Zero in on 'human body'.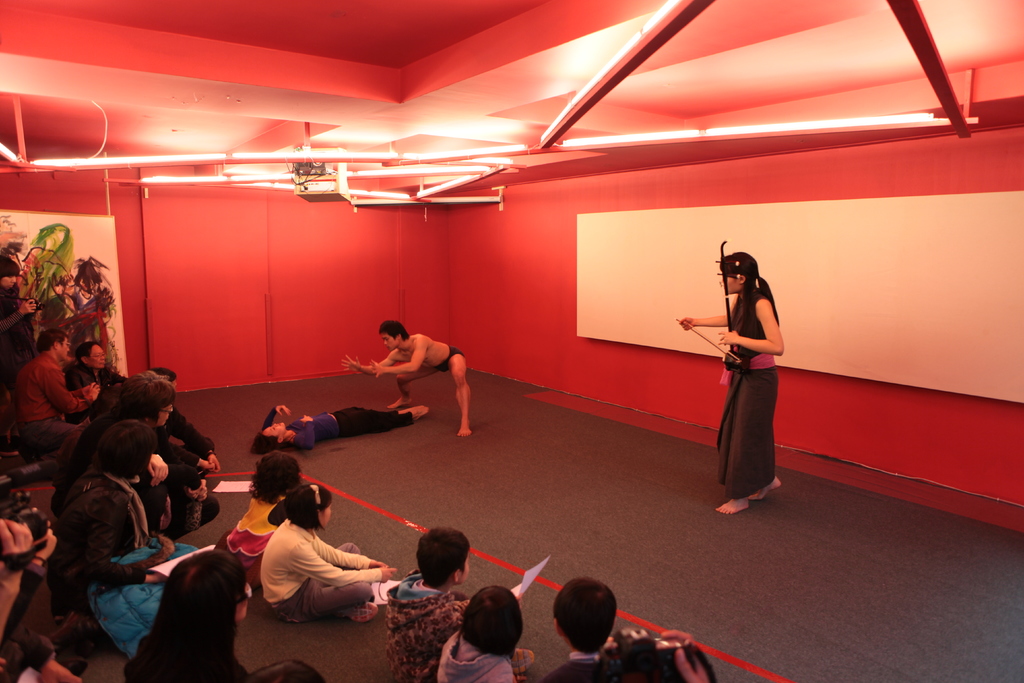
Zeroed in: Rect(0, 287, 35, 383).
